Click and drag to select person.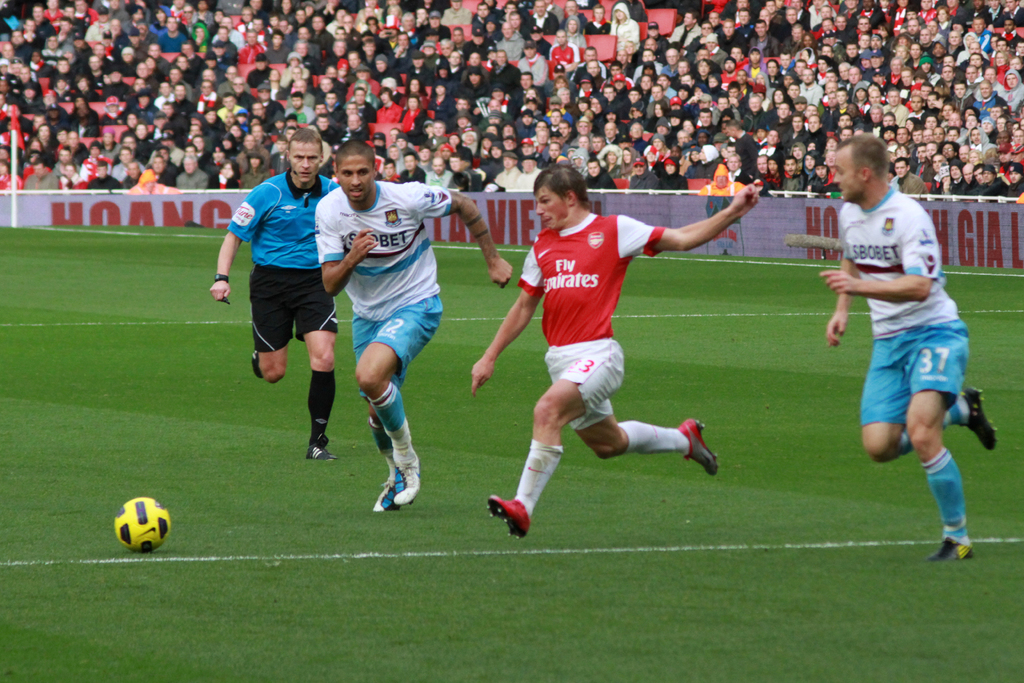
Selection: [228, 124, 332, 486].
